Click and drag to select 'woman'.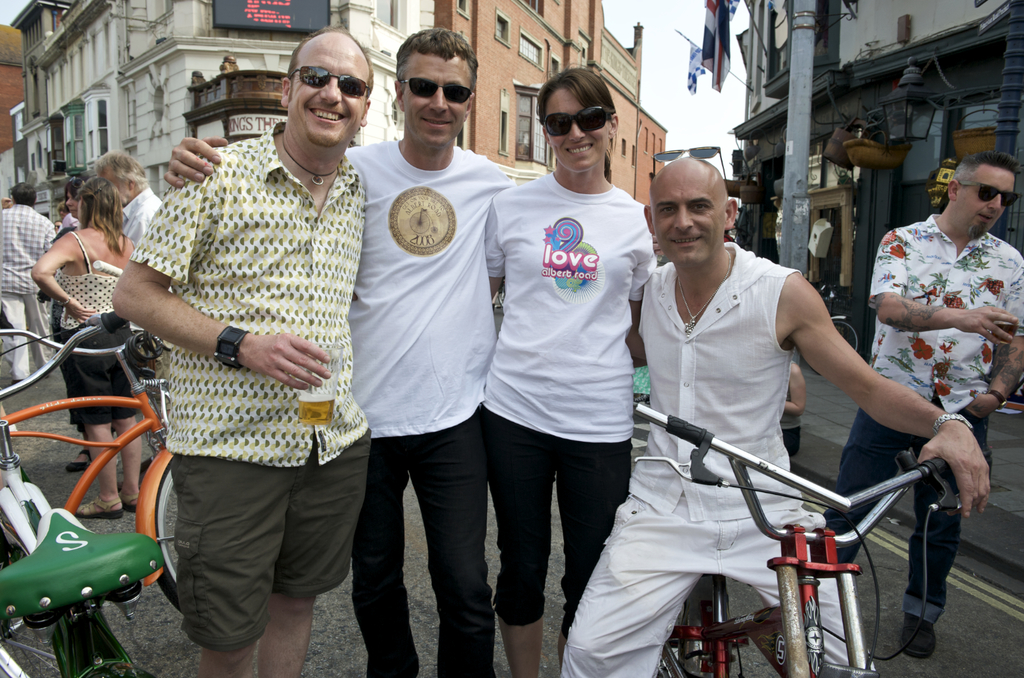
Selection: bbox(33, 169, 134, 512).
